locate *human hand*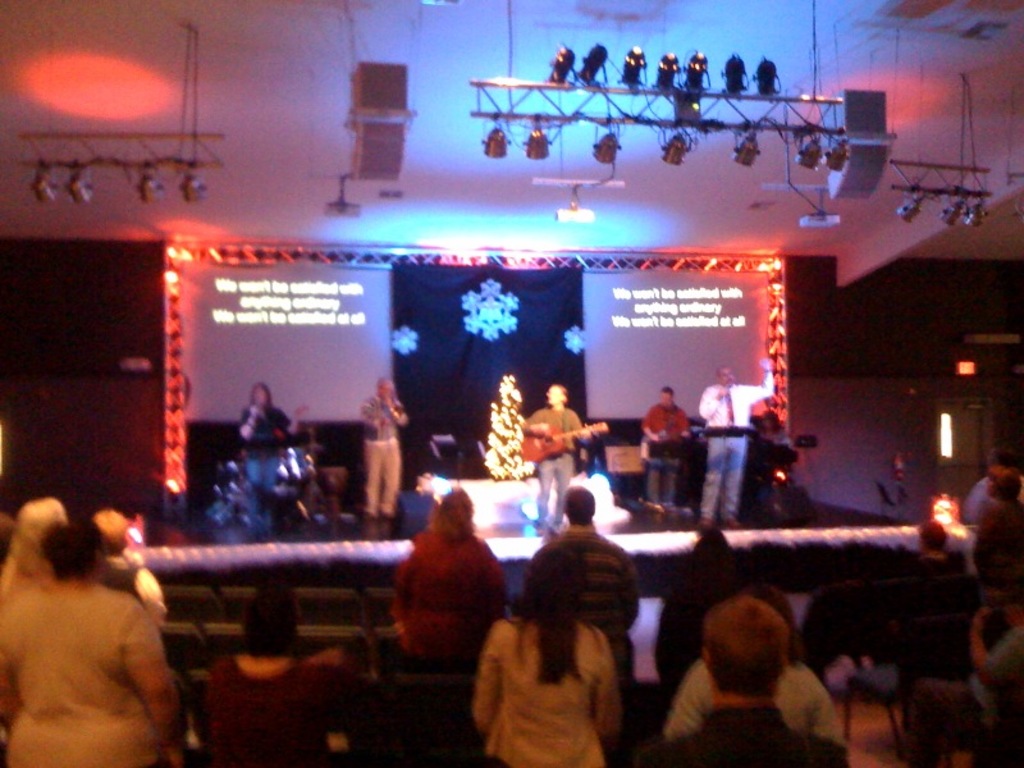
left=289, top=401, right=310, bottom=420
